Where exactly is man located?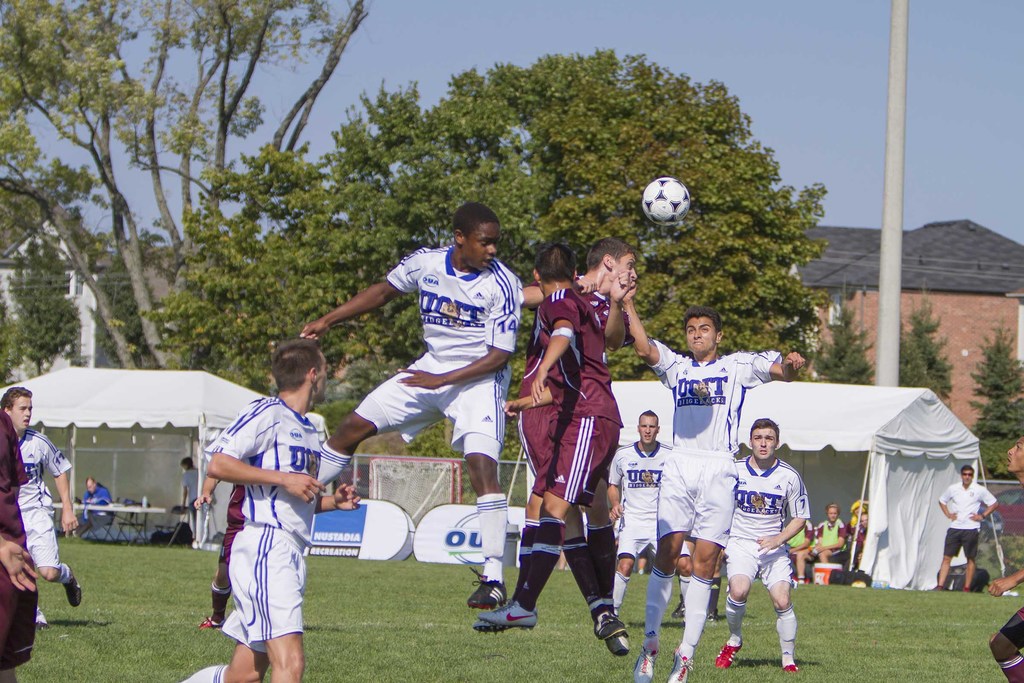
Its bounding box is Rect(195, 461, 253, 630).
